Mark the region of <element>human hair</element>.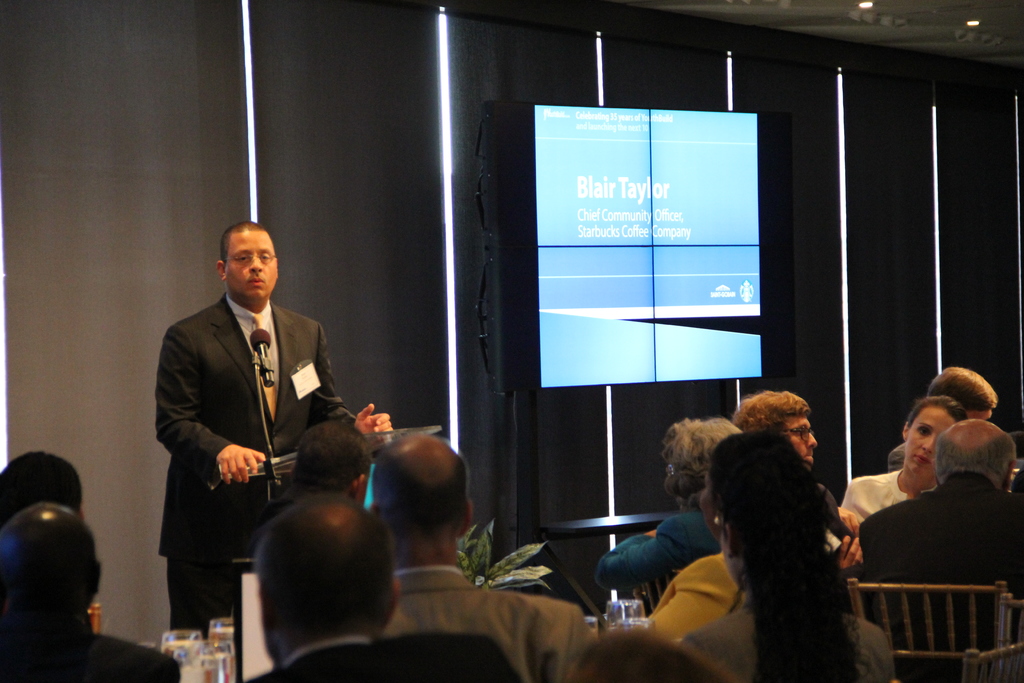
Region: 287/419/377/502.
